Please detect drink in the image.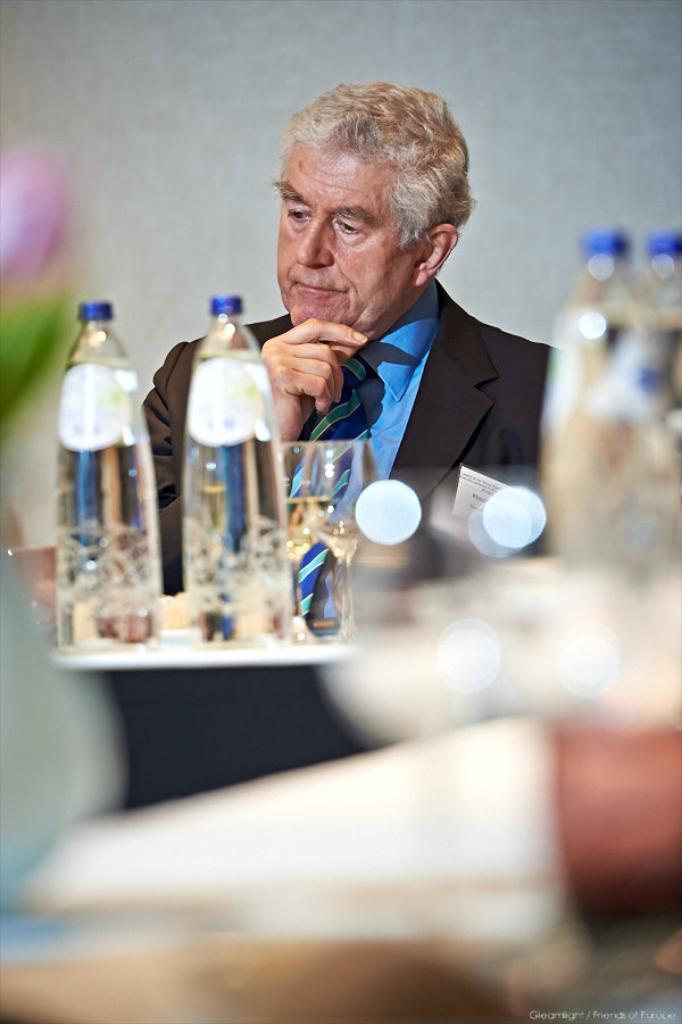
{"left": 178, "top": 289, "right": 289, "bottom": 640}.
